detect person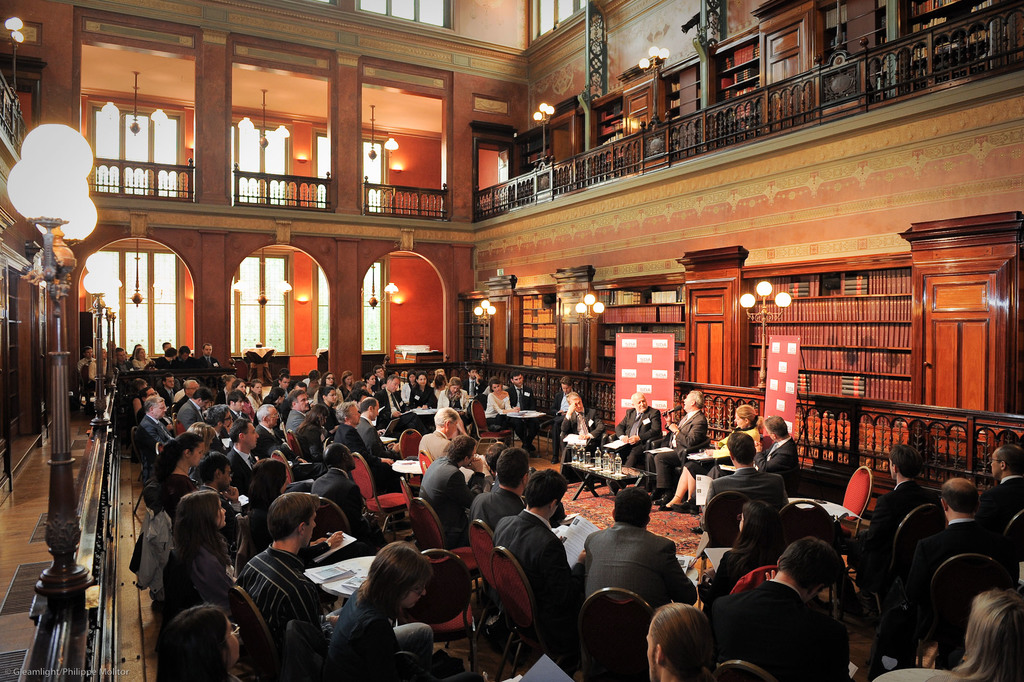
locate(709, 535, 850, 681)
